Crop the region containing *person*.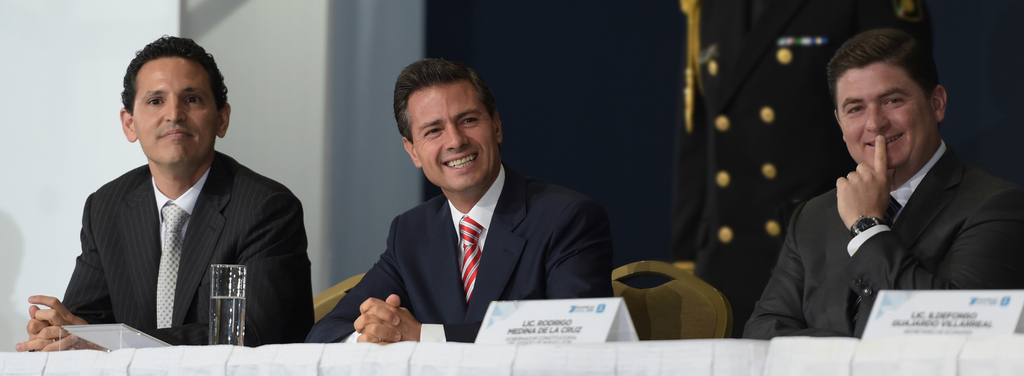
Crop region: x1=733, y1=18, x2=1023, y2=343.
